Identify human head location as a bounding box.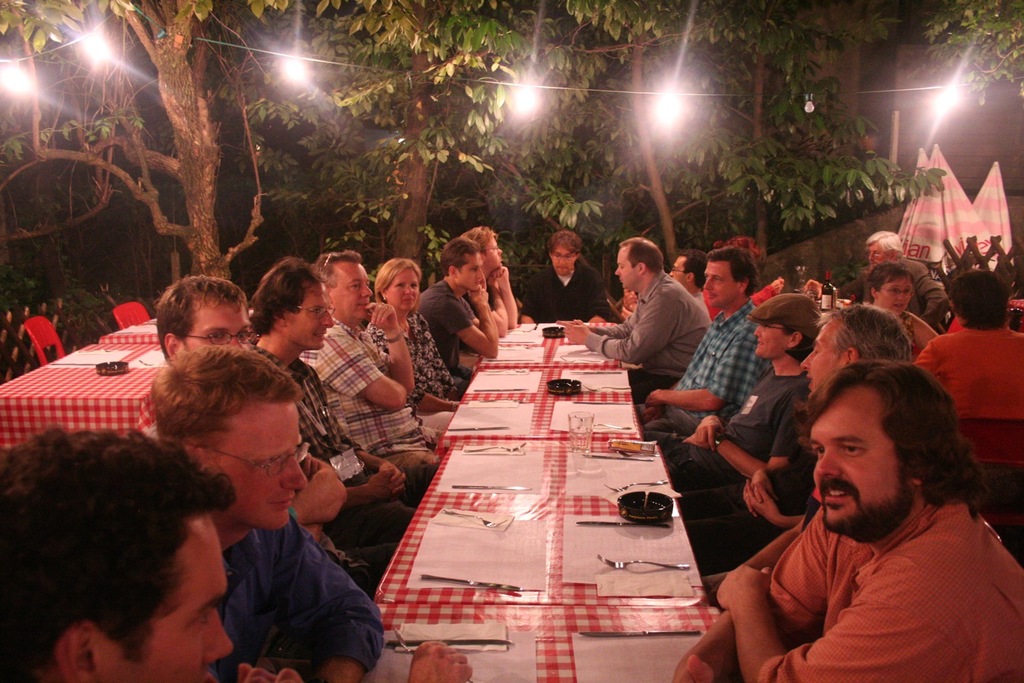
bbox=[372, 257, 423, 312].
